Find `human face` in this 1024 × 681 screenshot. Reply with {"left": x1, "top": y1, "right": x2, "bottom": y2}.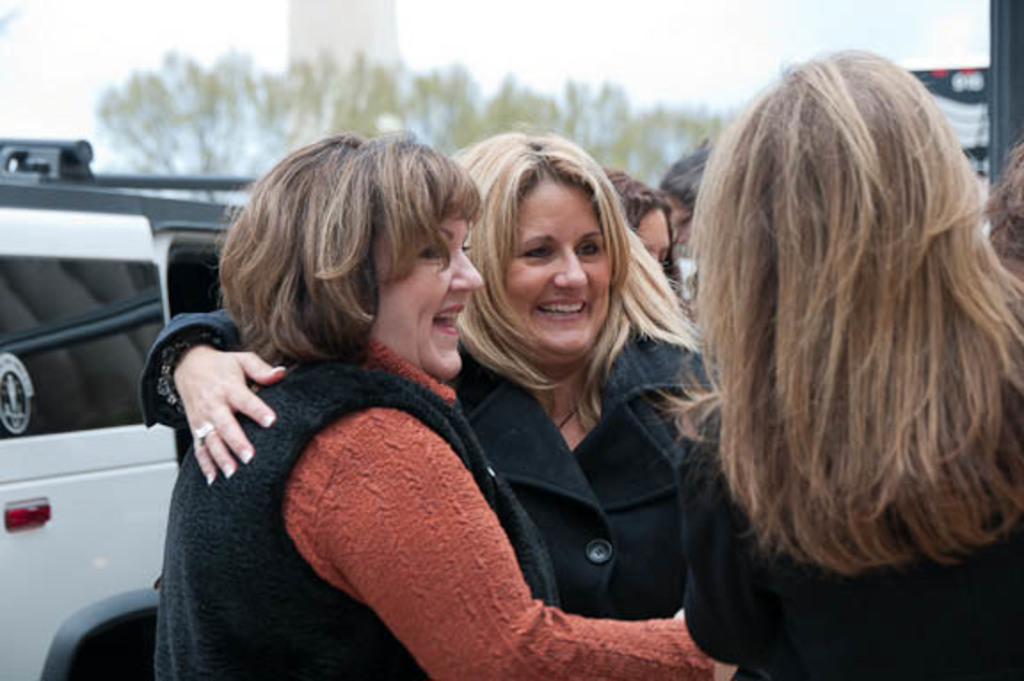
{"left": 635, "top": 213, "right": 674, "bottom": 261}.
